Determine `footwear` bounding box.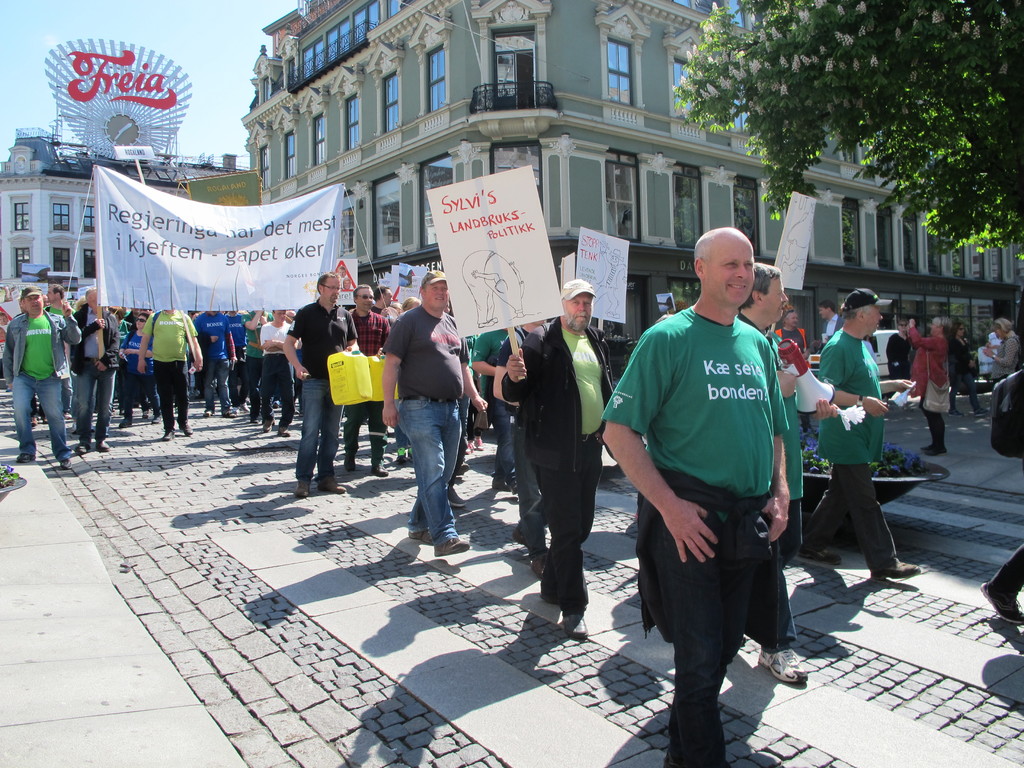
Determined: region(59, 452, 72, 474).
